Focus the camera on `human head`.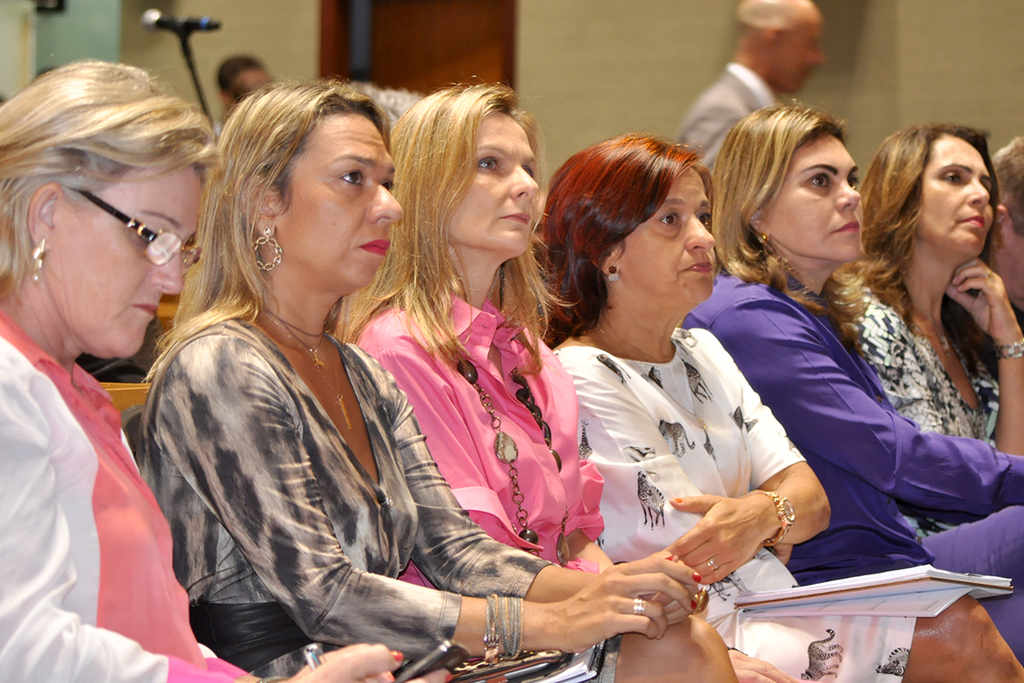
Focus region: rect(719, 103, 864, 263).
